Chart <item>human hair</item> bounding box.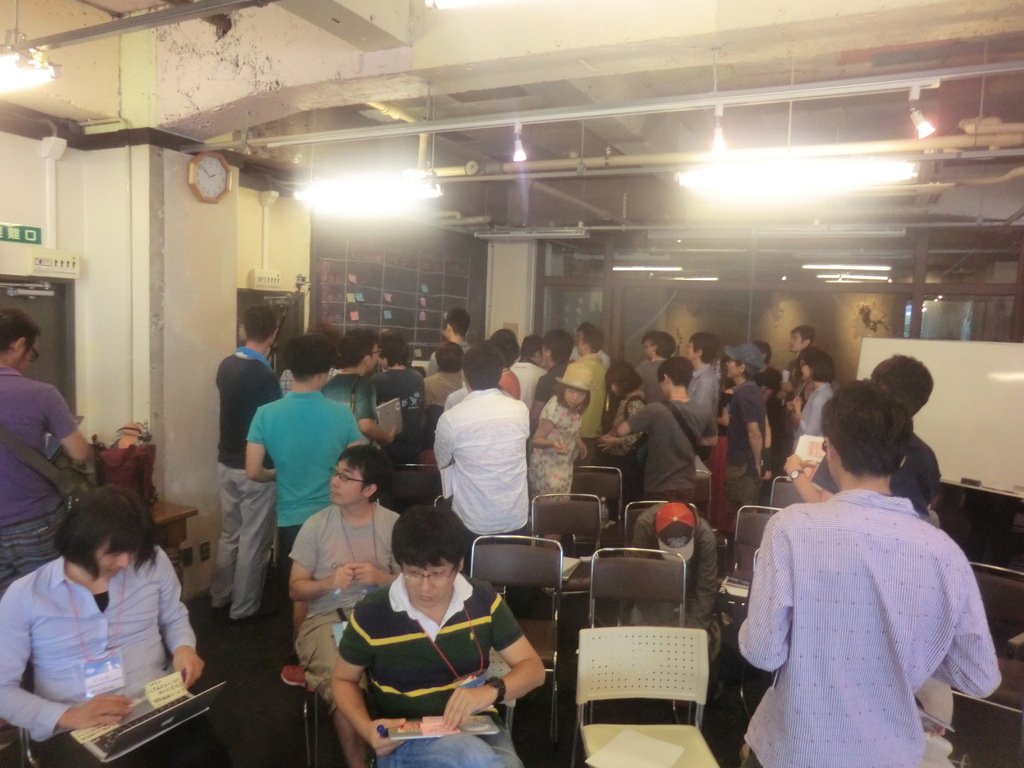
Charted: <region>459, 336, 506, 388</region>.
